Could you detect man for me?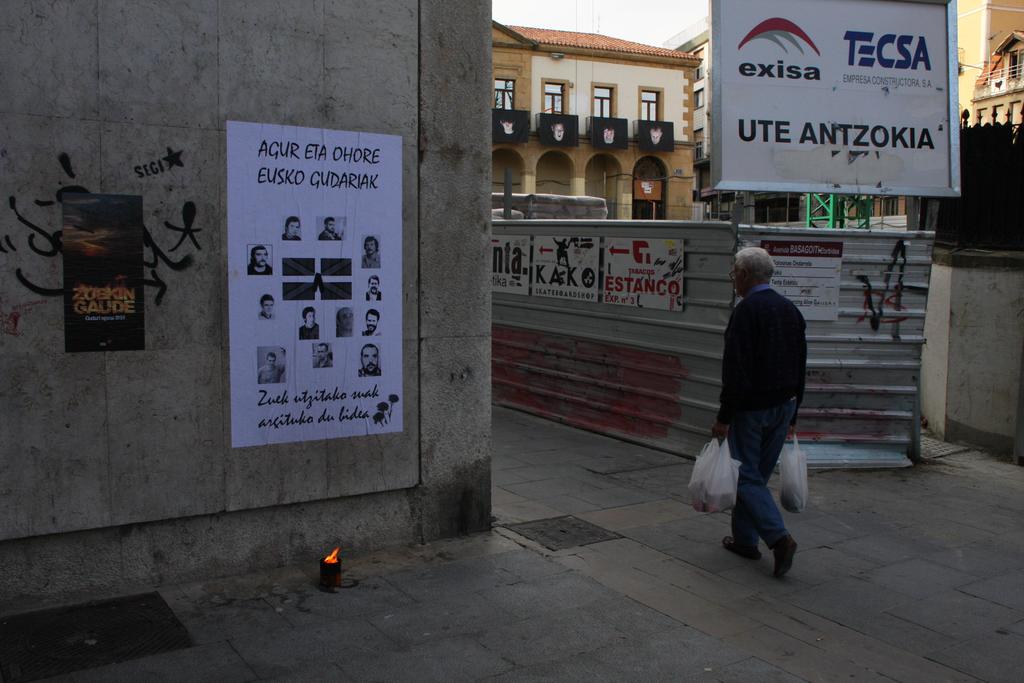
Detection result: [337, 304, 356, 338].
